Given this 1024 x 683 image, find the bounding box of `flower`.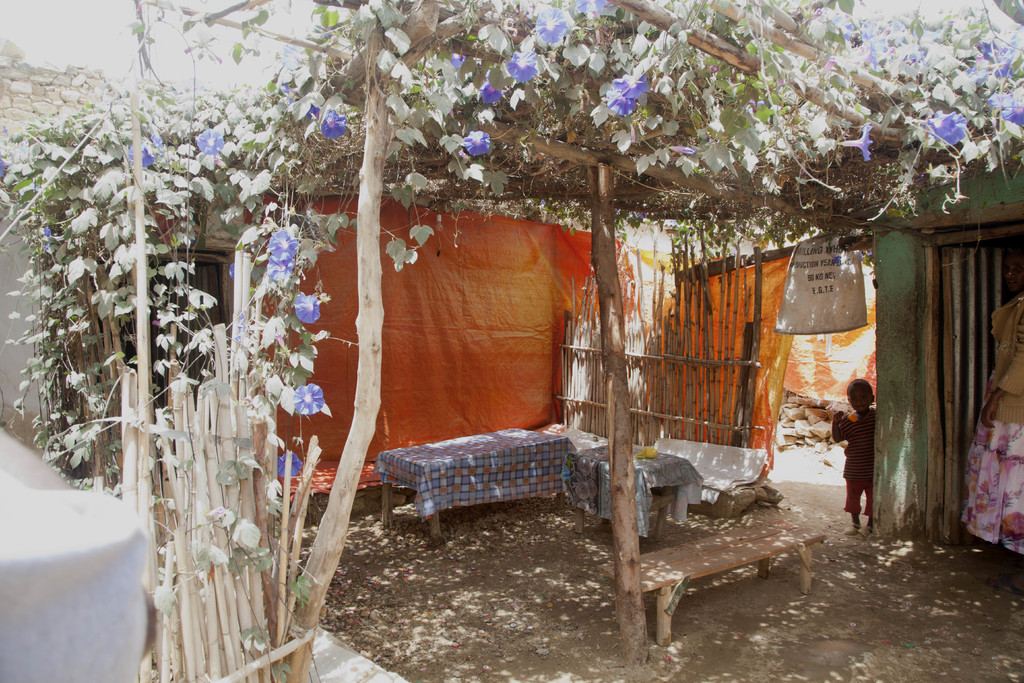
bbox(292, 292, 321, 325).
